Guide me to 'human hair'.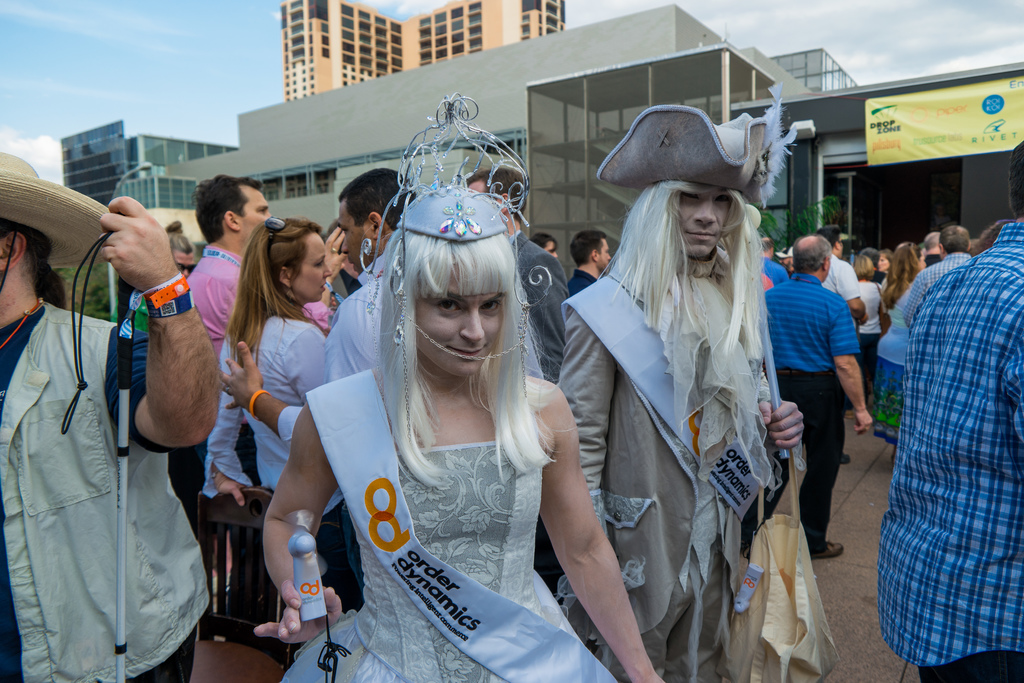
Guidance: 606, 173, 781, 375.
